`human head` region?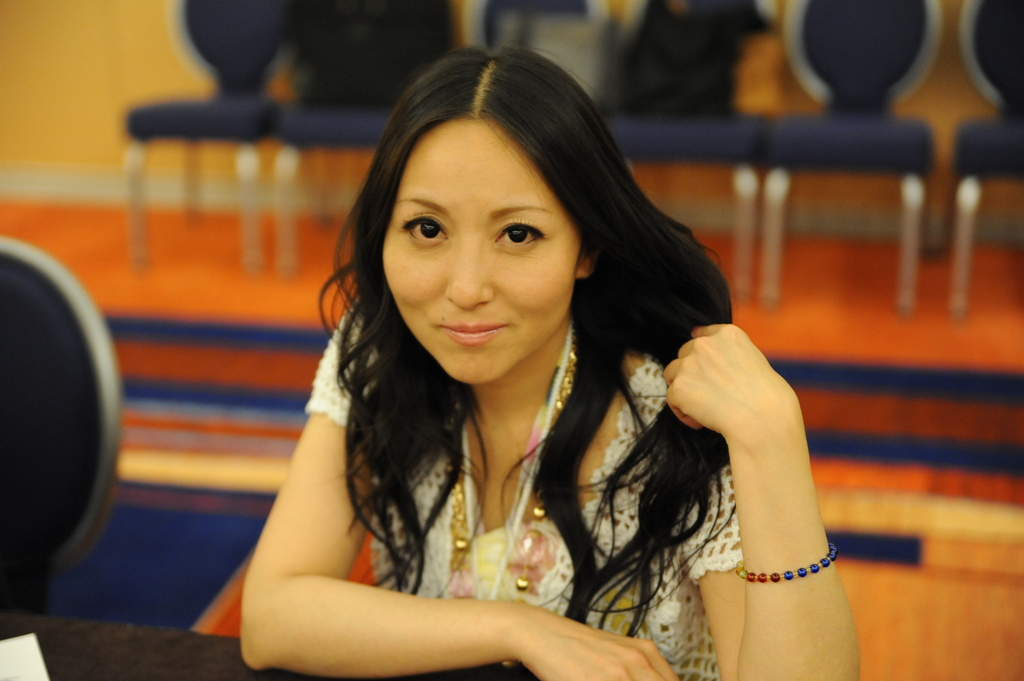
349 48 606 353
